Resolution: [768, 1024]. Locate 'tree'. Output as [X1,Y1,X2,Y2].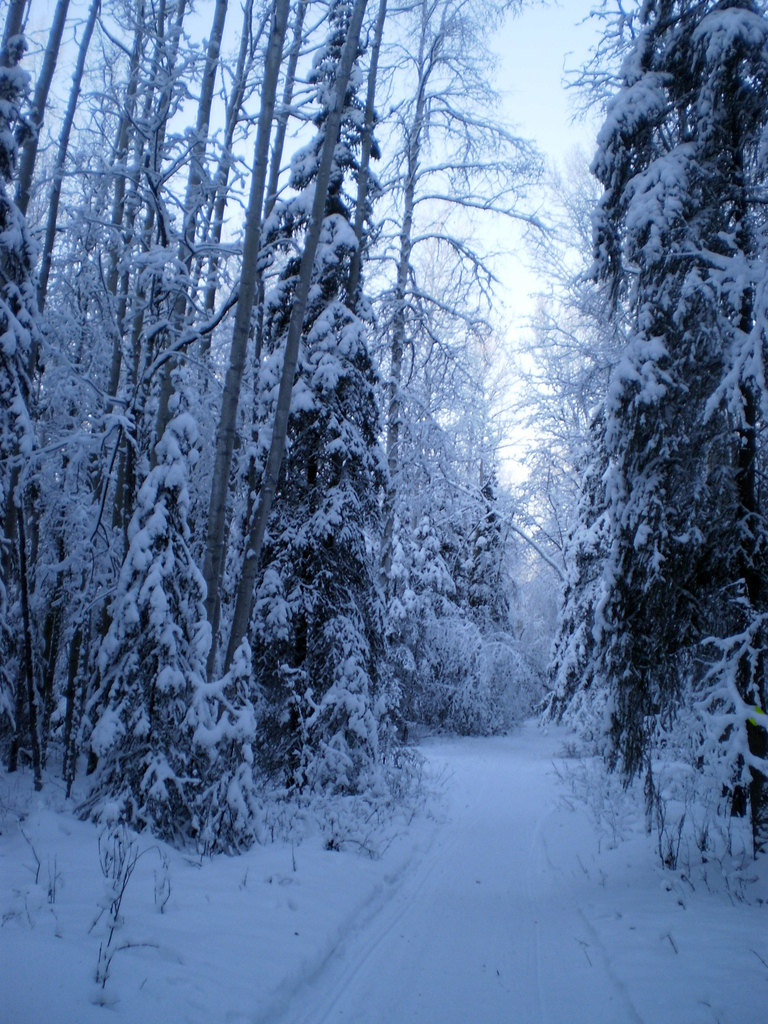
[560,0,767,861].
